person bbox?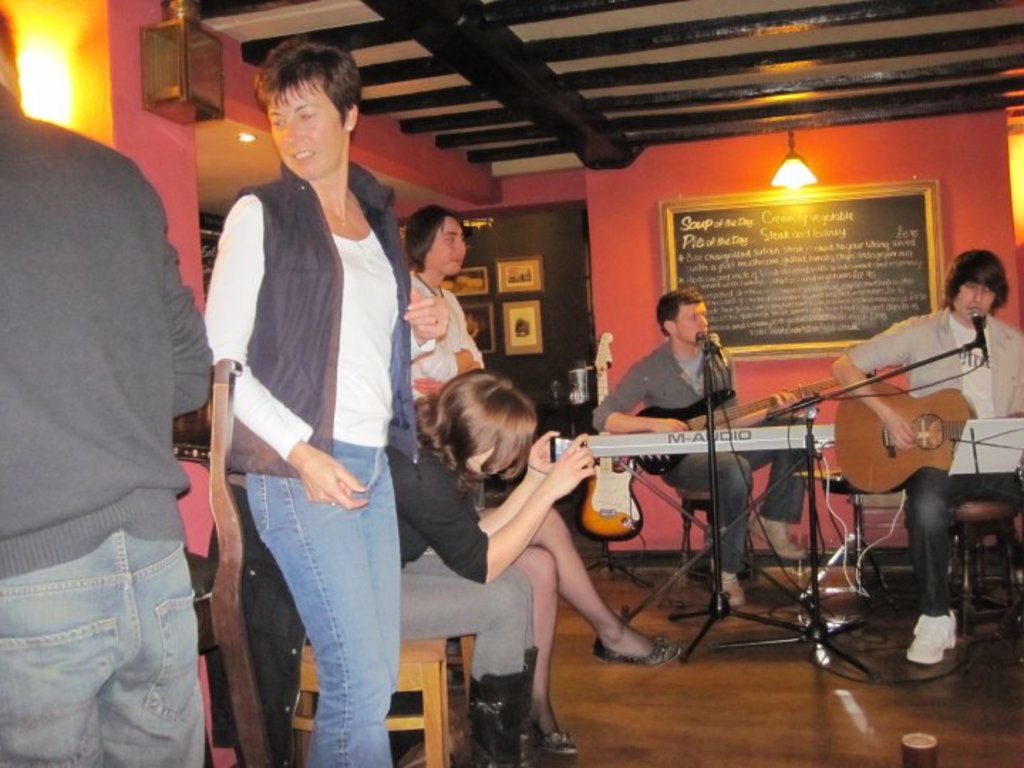
Rect(829, 247, 1023, 663)
